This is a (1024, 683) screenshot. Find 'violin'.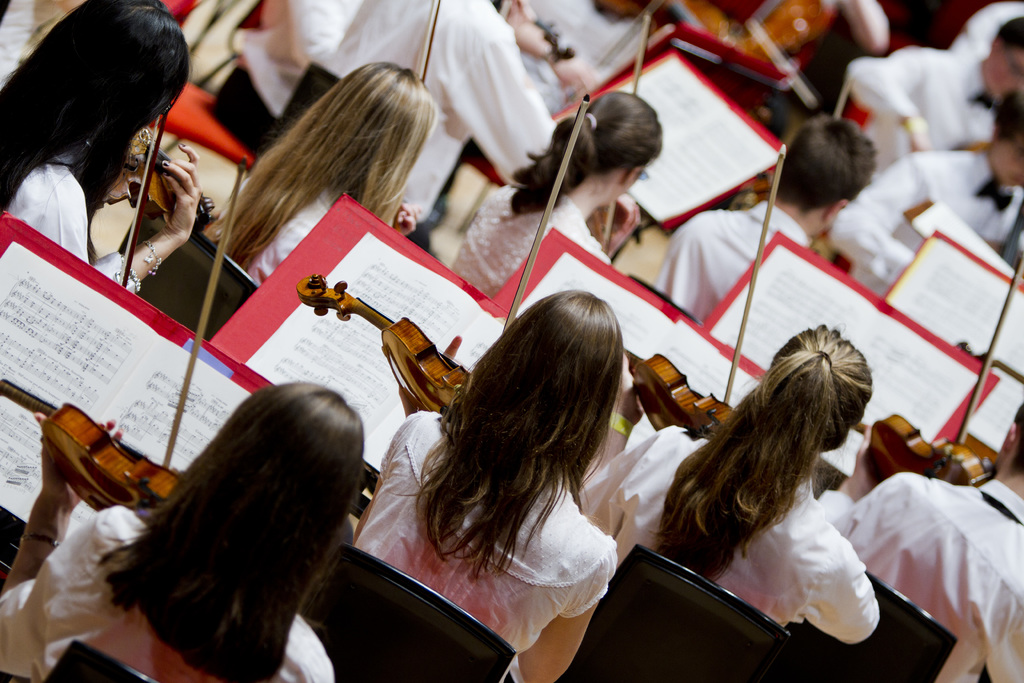
Bounding box: <region>730, 0, 843, 108</region>.
